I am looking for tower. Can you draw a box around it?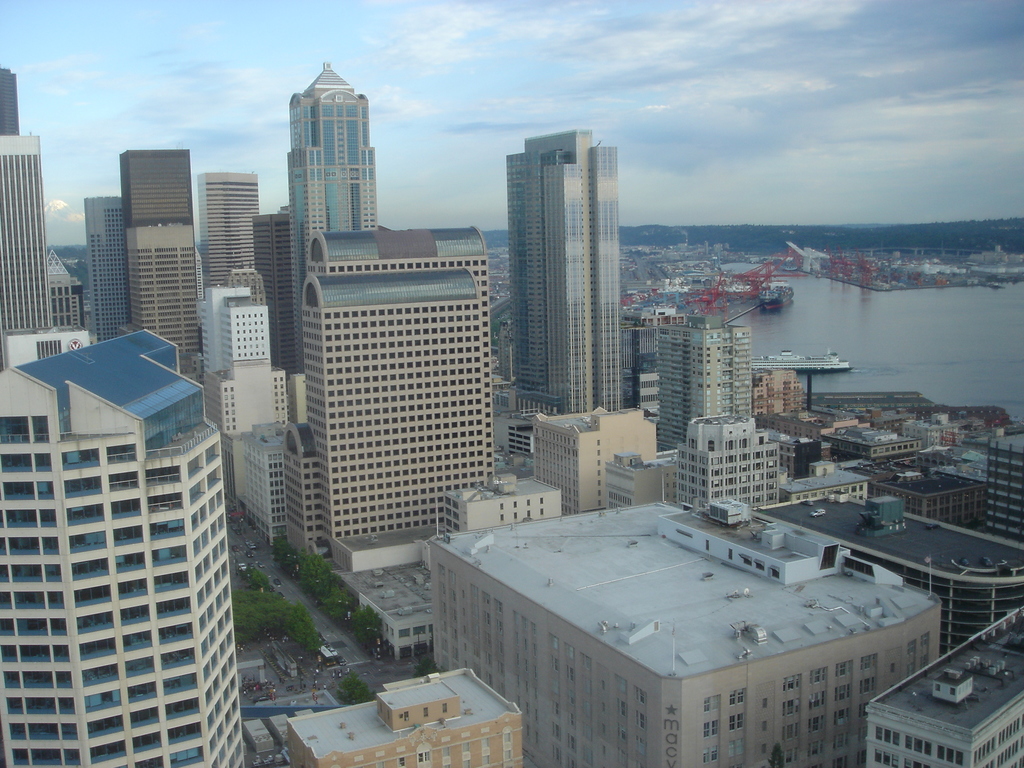
Sure, the bounding box is <box>287,60,377,374</box>.
